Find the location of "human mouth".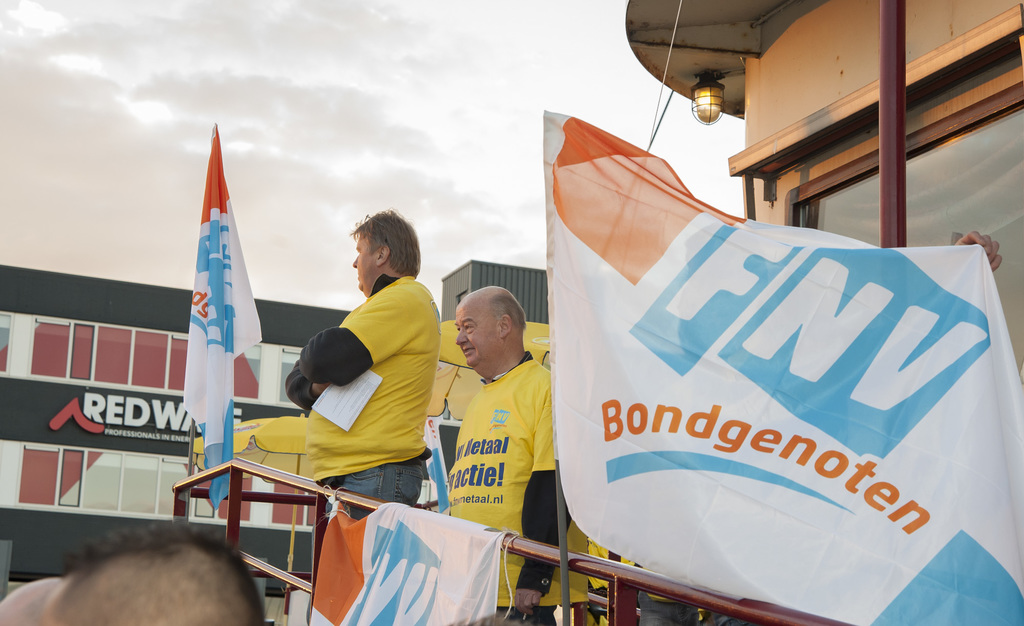
Location: 462,346,474,358.
